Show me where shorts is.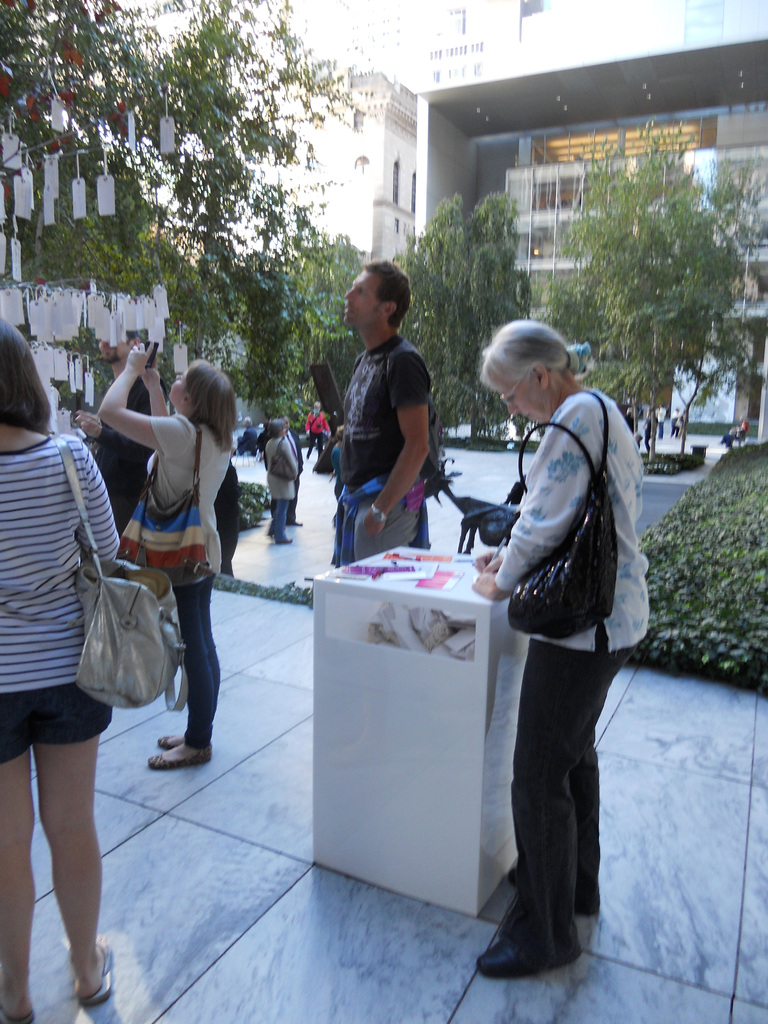
shorts is at Rect(0, 681, 113, 766).
